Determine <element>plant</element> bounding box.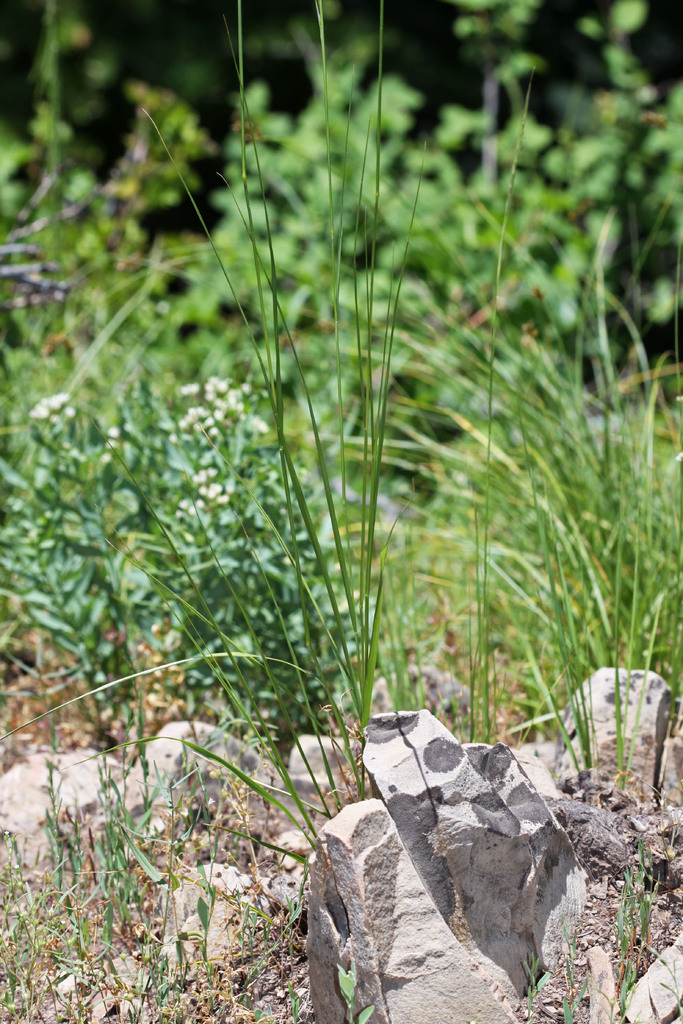
Determined: 523, 946, 556, 1023.
